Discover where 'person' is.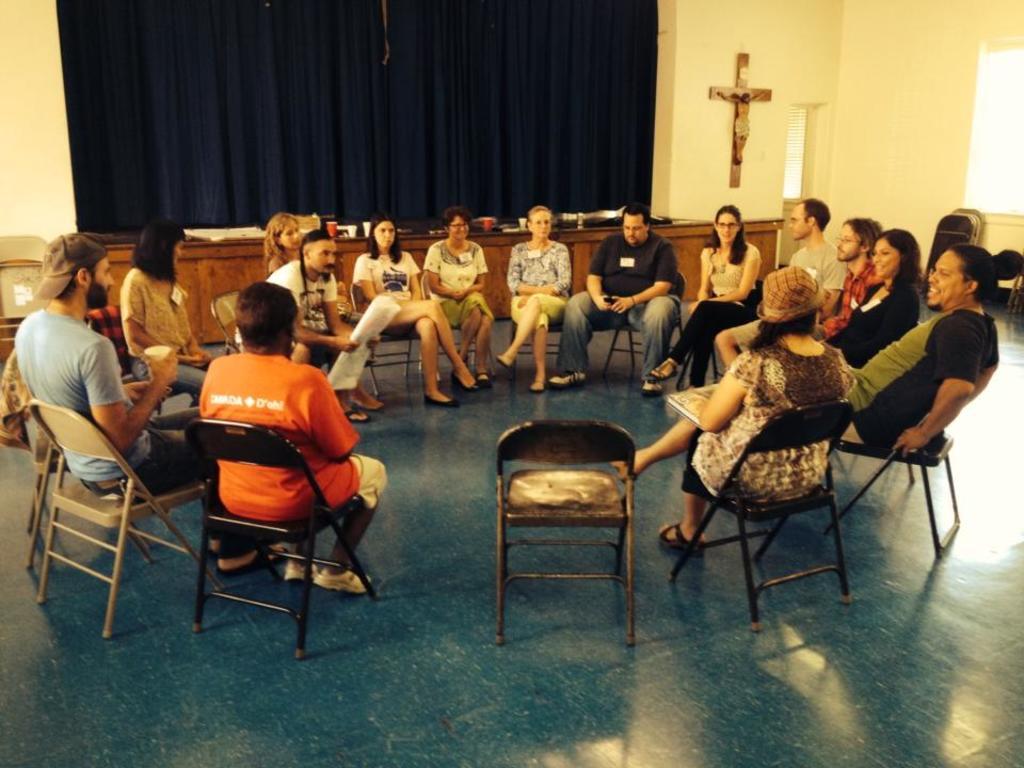
Discovered at 816, 237, 932, 370.
